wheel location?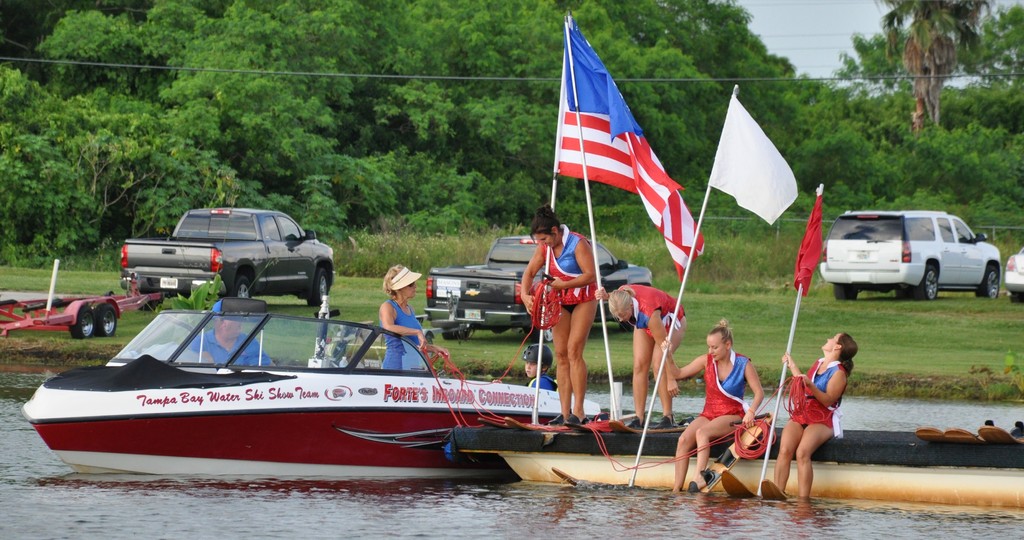
box(923, 258, 938, 301)
